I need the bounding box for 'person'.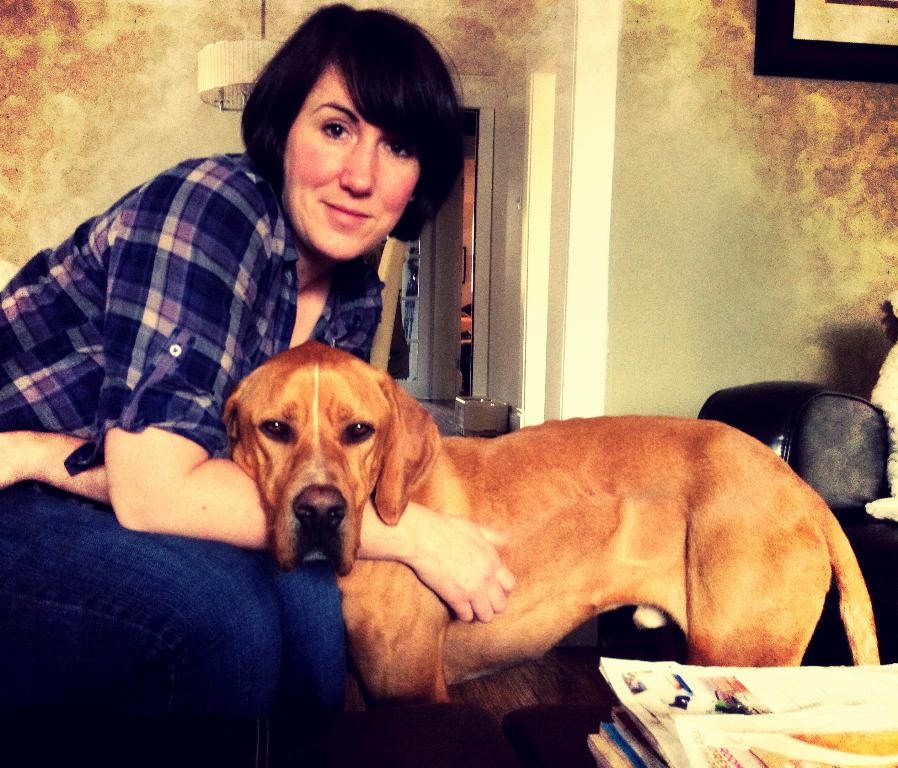
Here it is: Rect(0, 3, 515, 767).
